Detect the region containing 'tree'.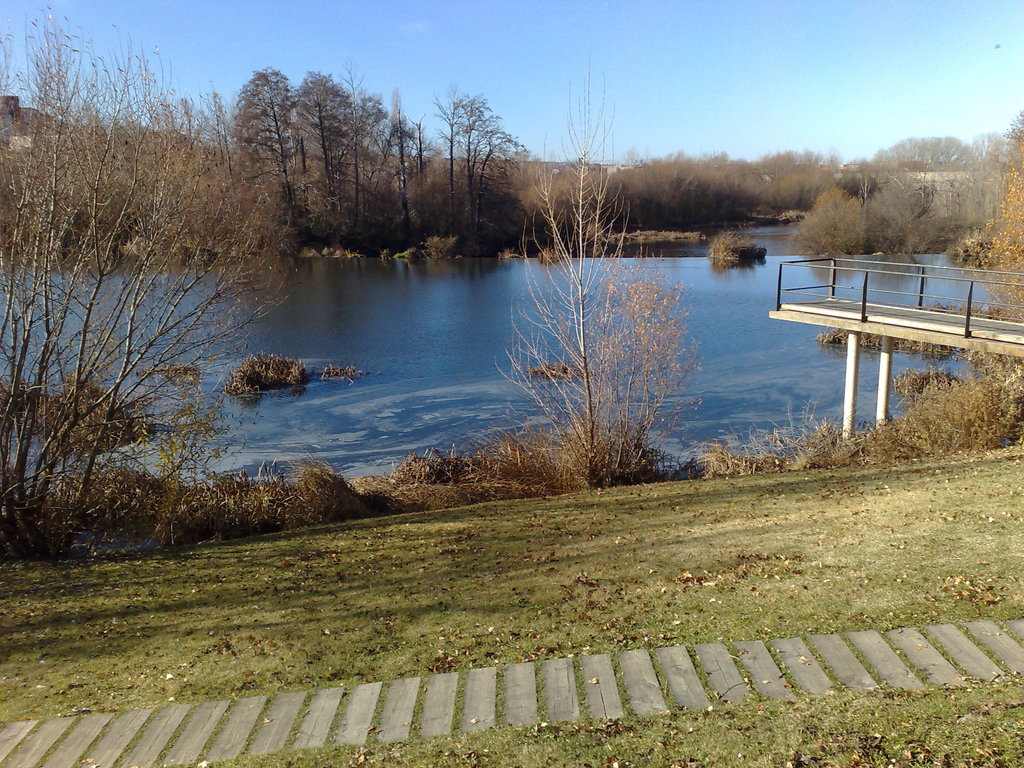
439 79 477 248.
